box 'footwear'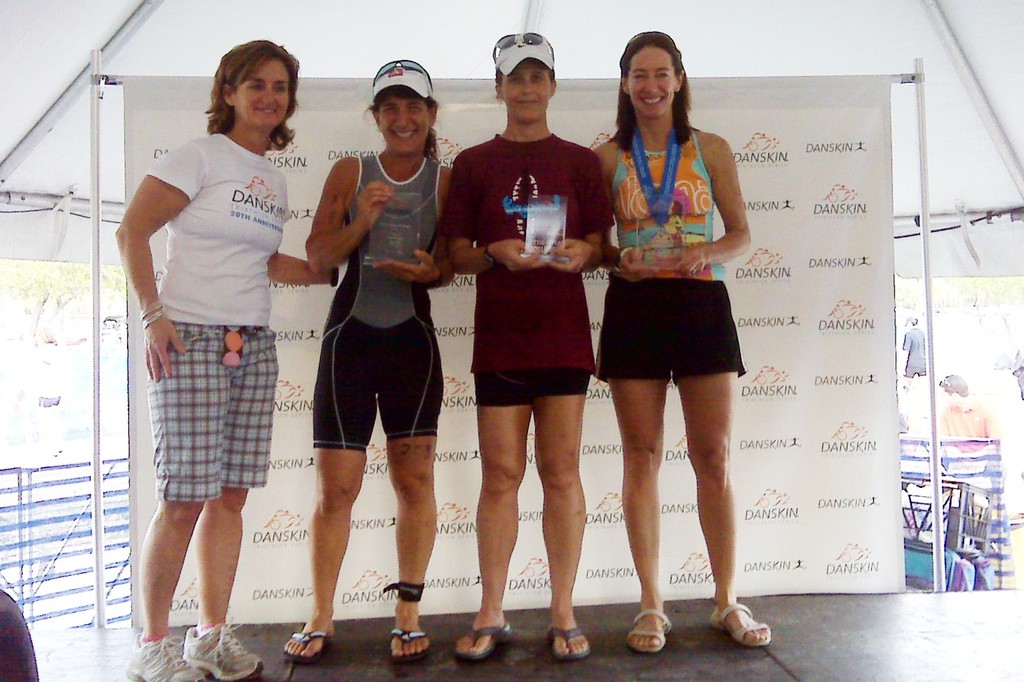
{"left": 380, "top": 625, "right": 438, "bottom": 667}
